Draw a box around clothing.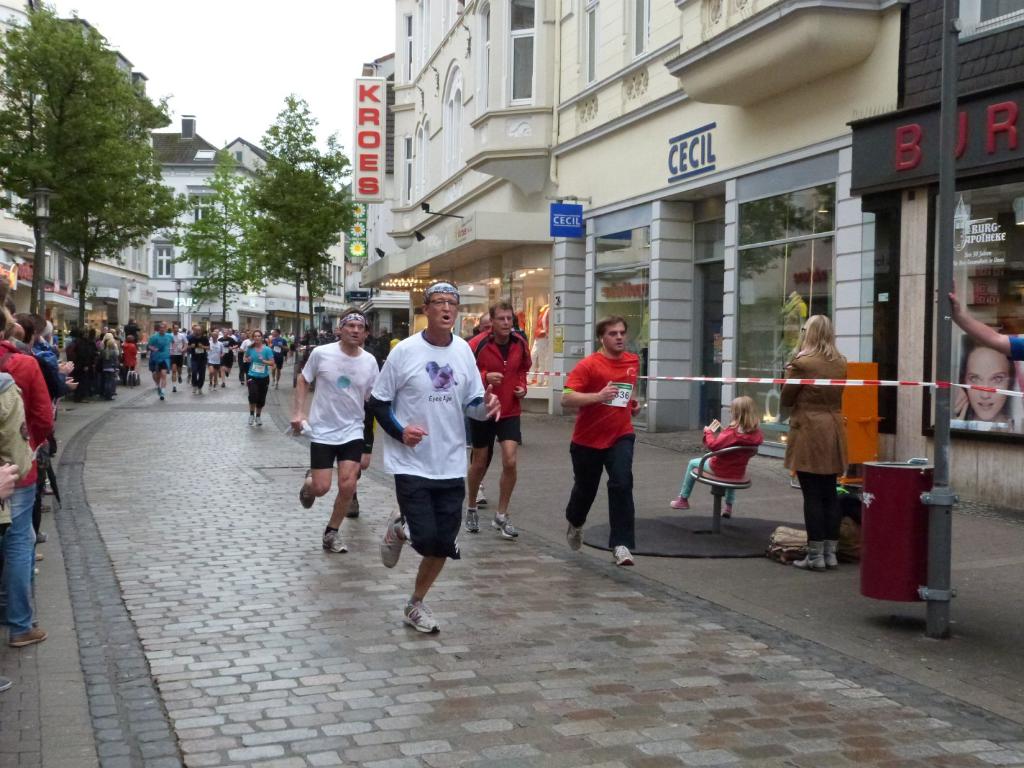
(x1=236, y1=338, x2=257, y2=372).
